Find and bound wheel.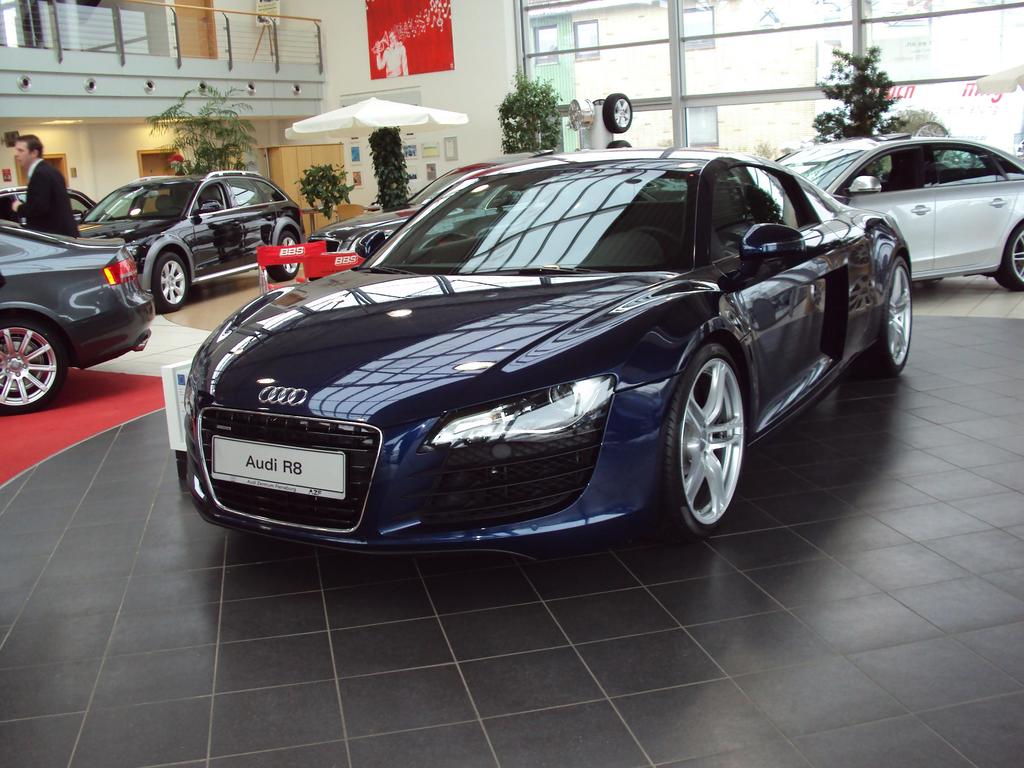
Bound: [630,226,678,250].
